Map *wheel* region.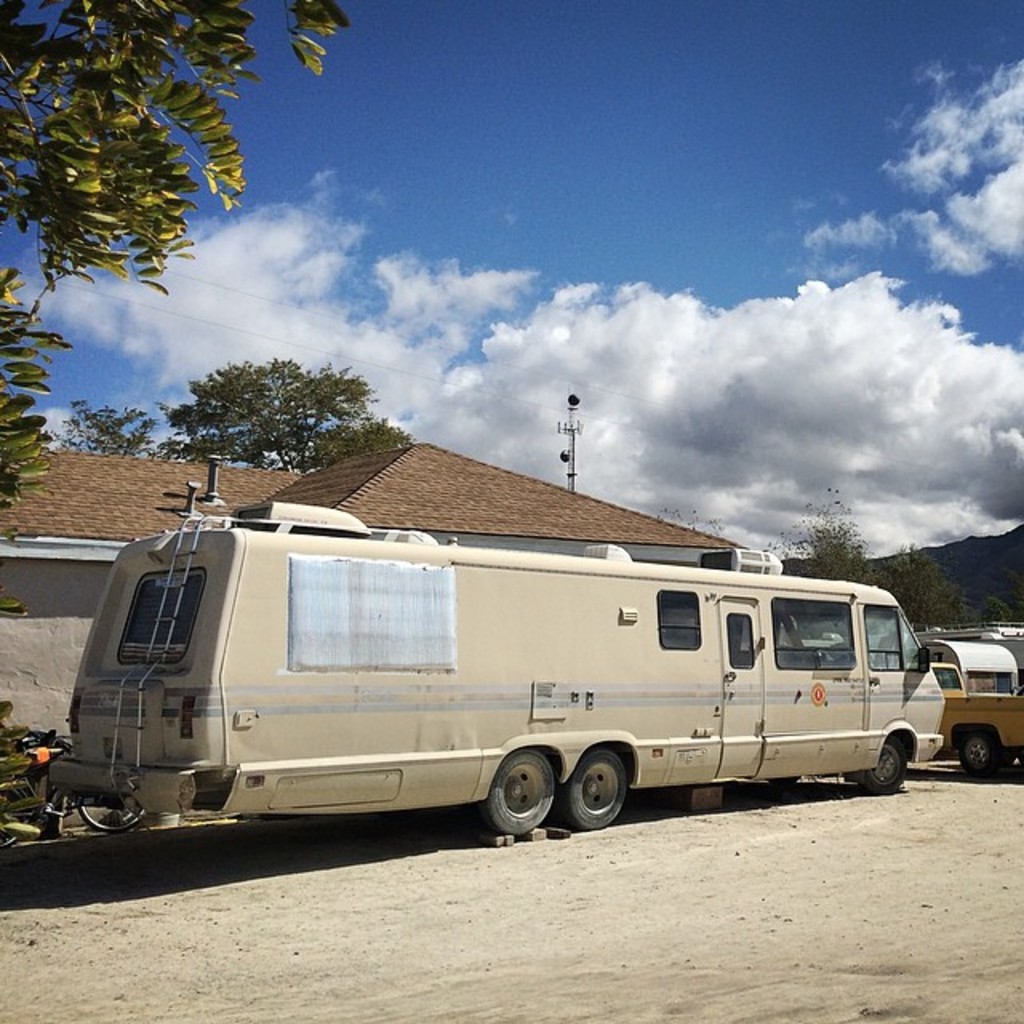
Mapped to [952, 730, 1003, 776].
